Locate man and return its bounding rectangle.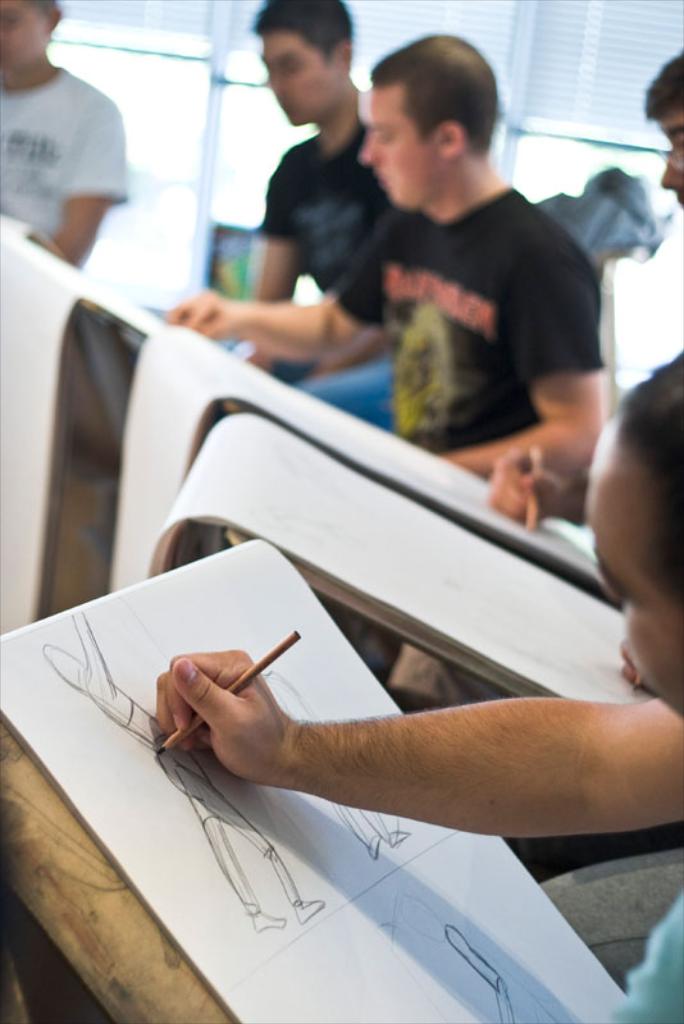
156 346 683 1023.
